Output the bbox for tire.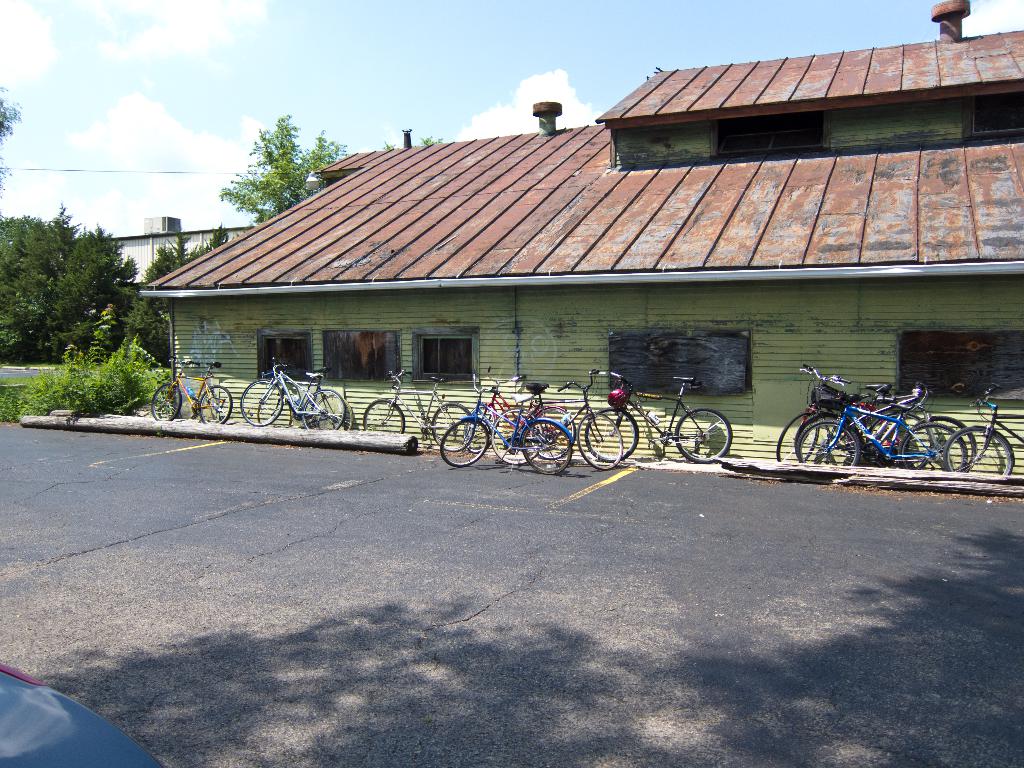
BBox(240, 378, 284, 426).
